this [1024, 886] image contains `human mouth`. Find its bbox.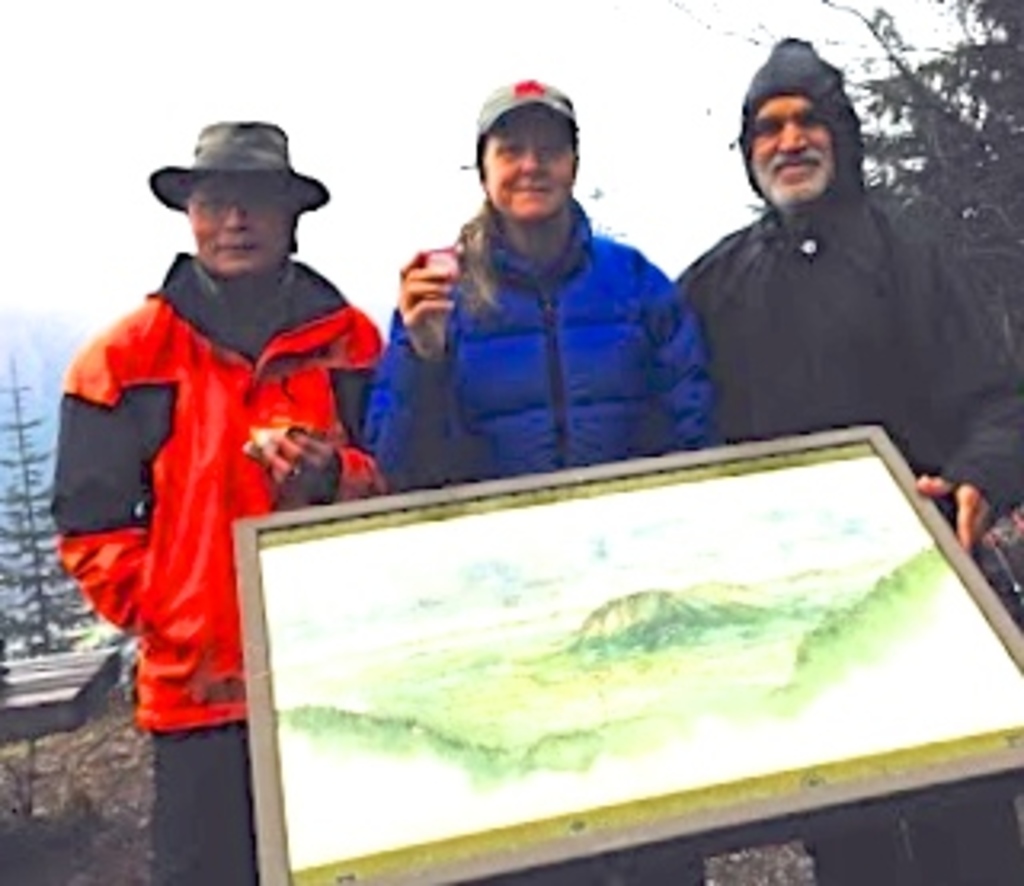
<box>762,157,819,186</box>.
